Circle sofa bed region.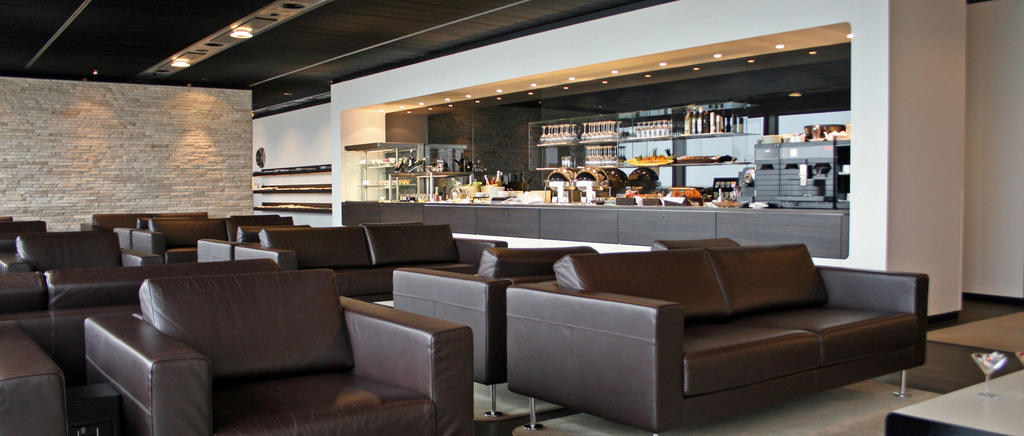
Region: l=394, t=242, r=739, b=415.
